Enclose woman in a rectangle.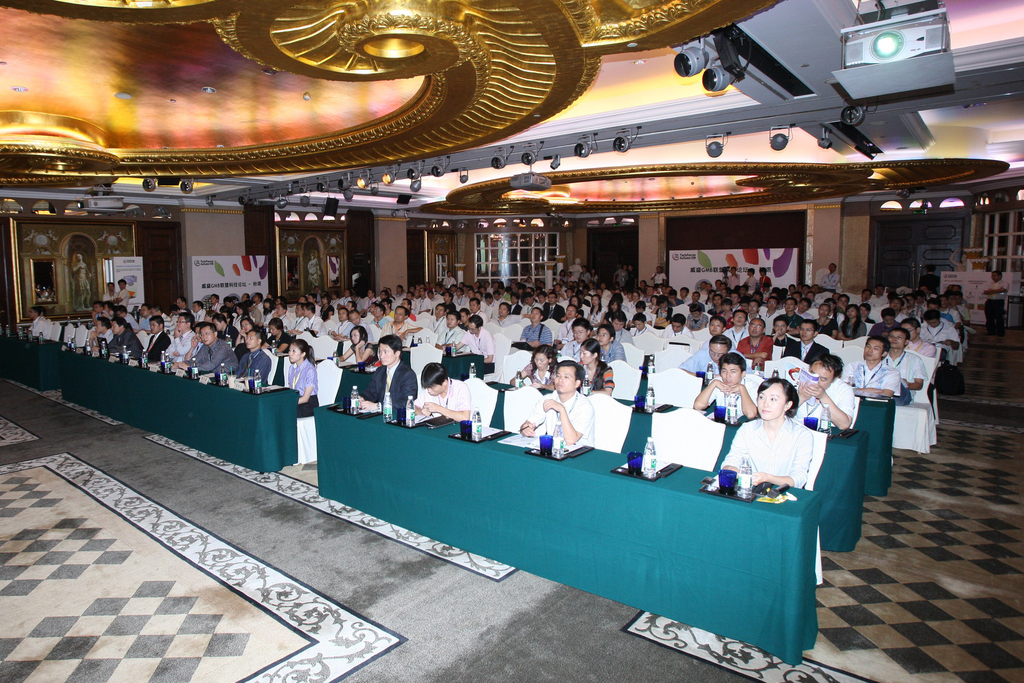
crop(744, 266, 758, 297).
